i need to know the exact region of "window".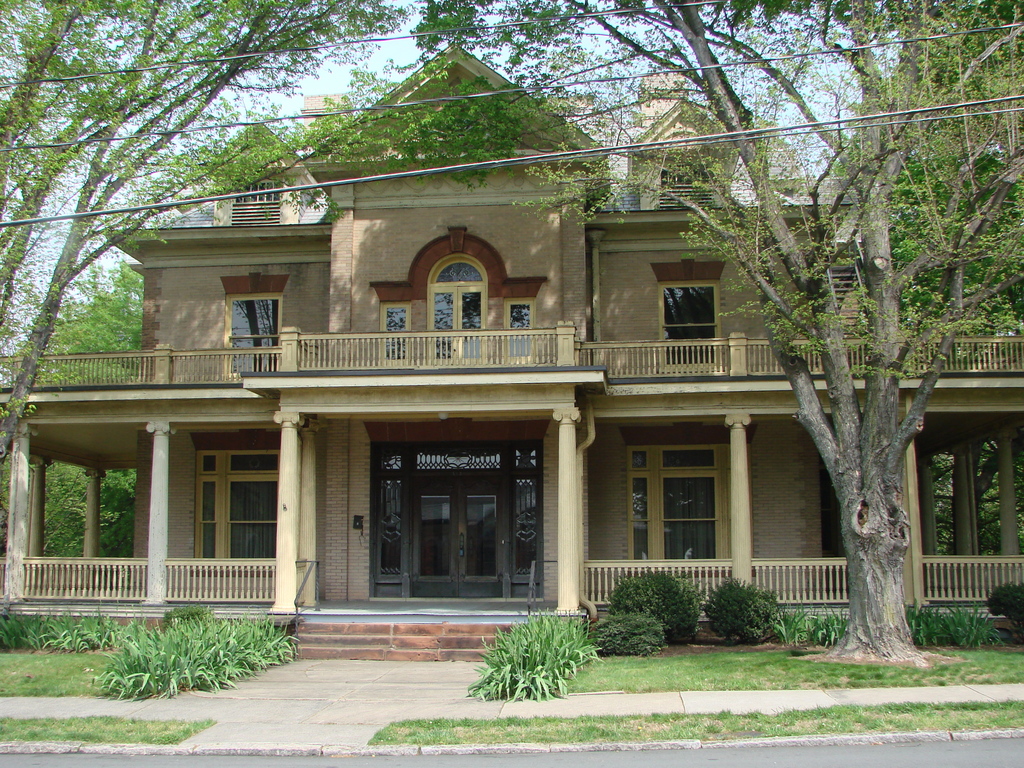
Region: box(657, 253, 719, 353).
